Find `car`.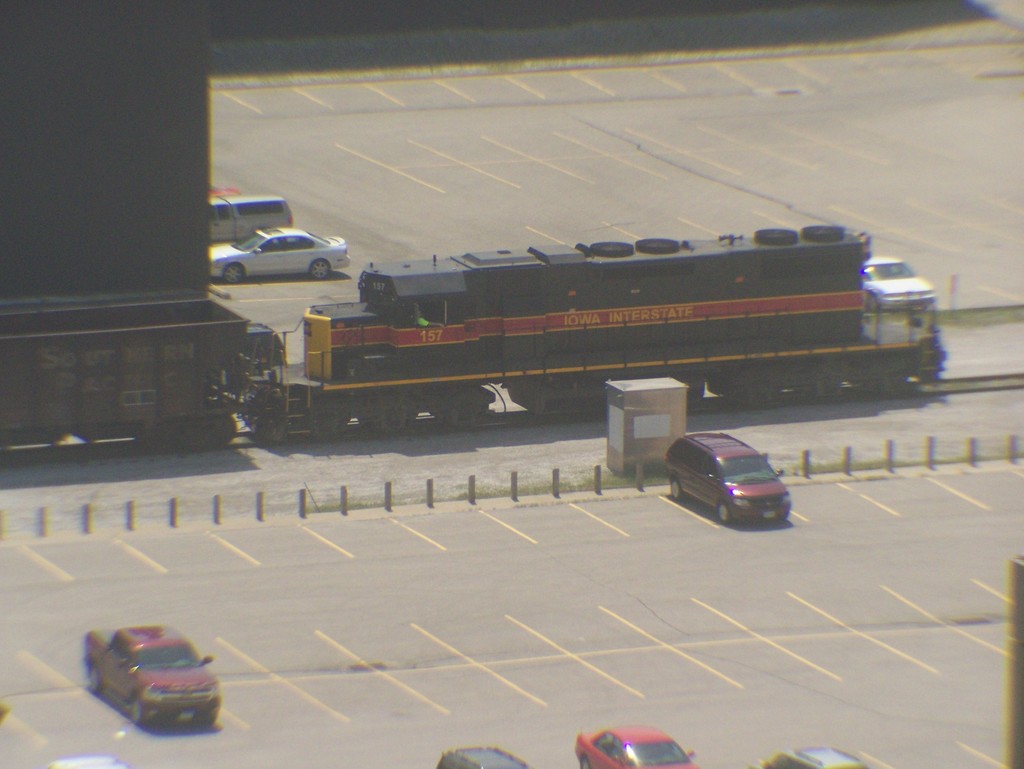
bbox=[856, 248, 932, 310].
